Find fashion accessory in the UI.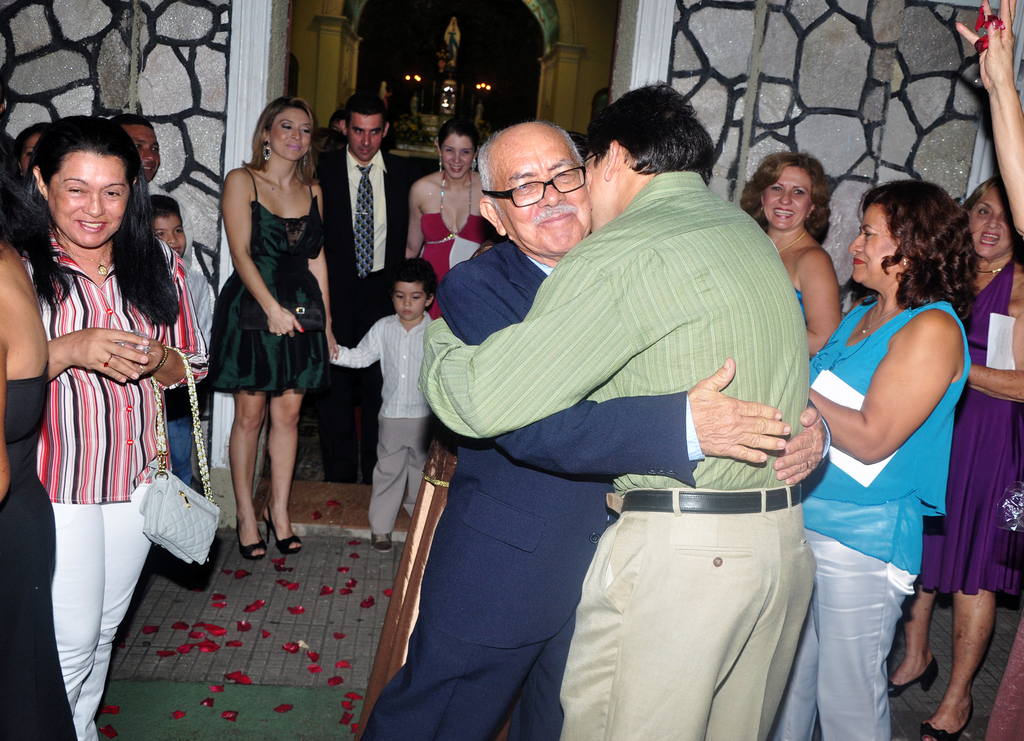
UI element at 979/266/1001/275.
